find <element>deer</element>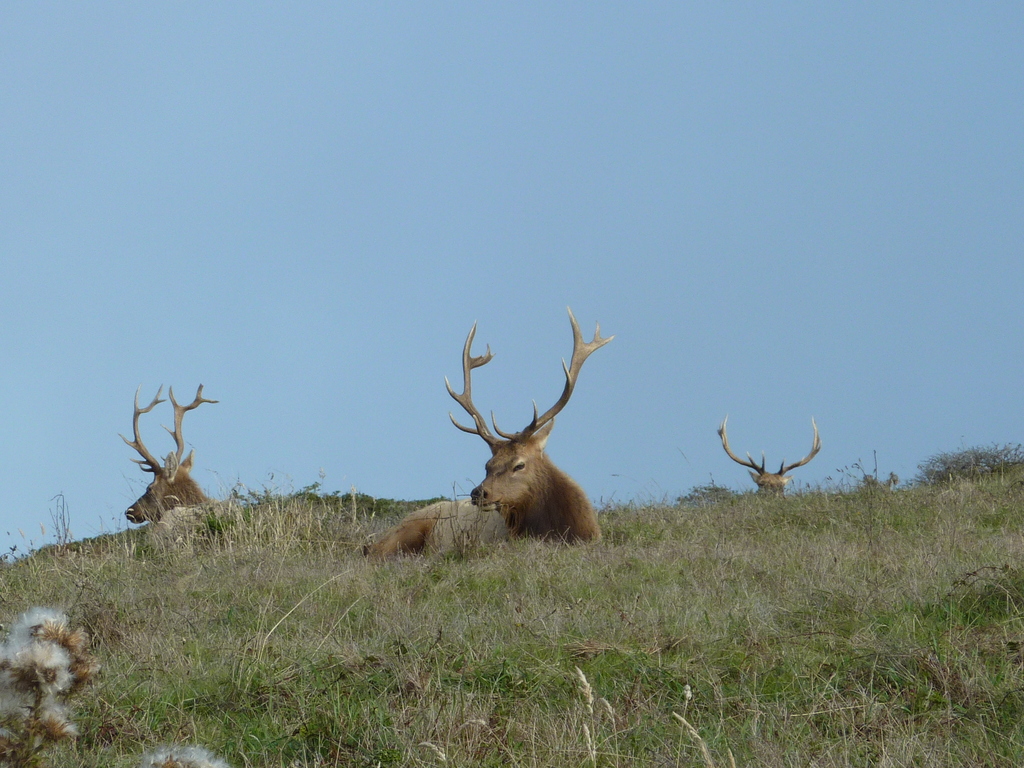
(x1=121, y1=384, x2=225, y2=523)
